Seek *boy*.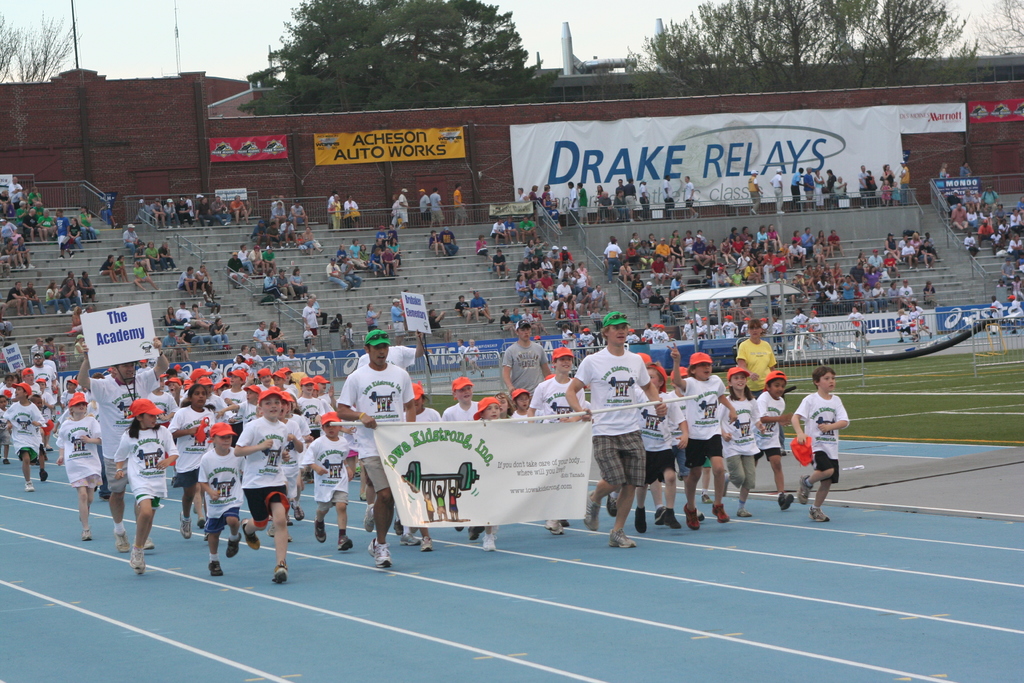
locate(452, 183, 467, 225).
